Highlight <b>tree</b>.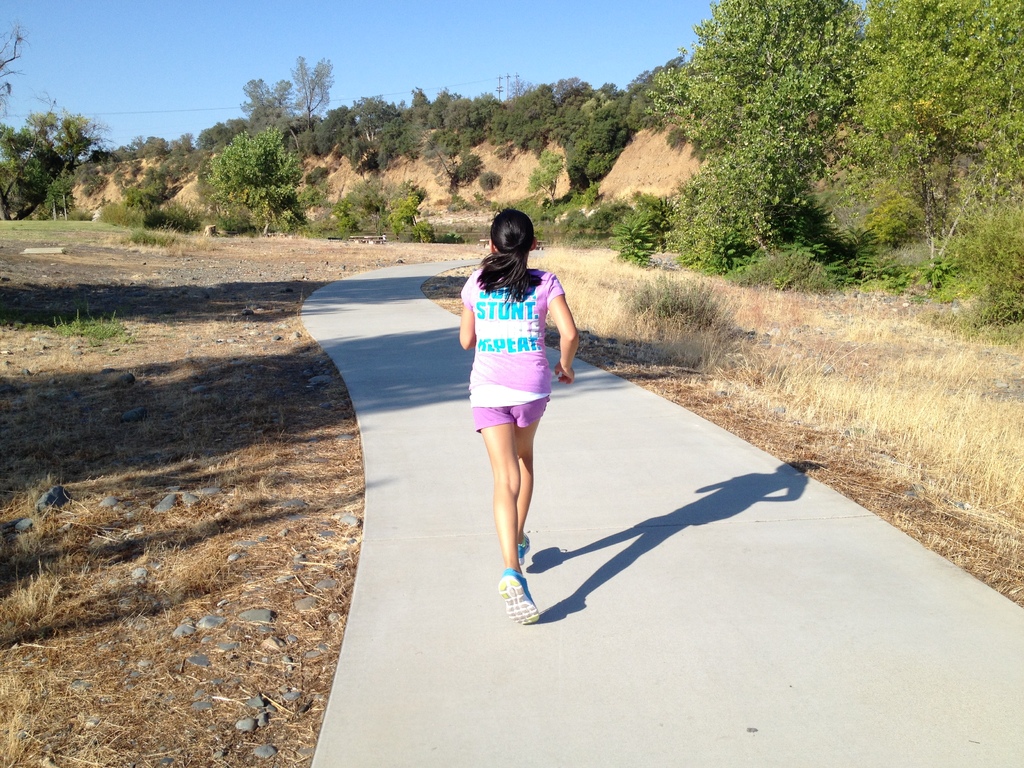
Highlighted region: pyautogui.locateOnScreen(643, 0, 874, 195).
